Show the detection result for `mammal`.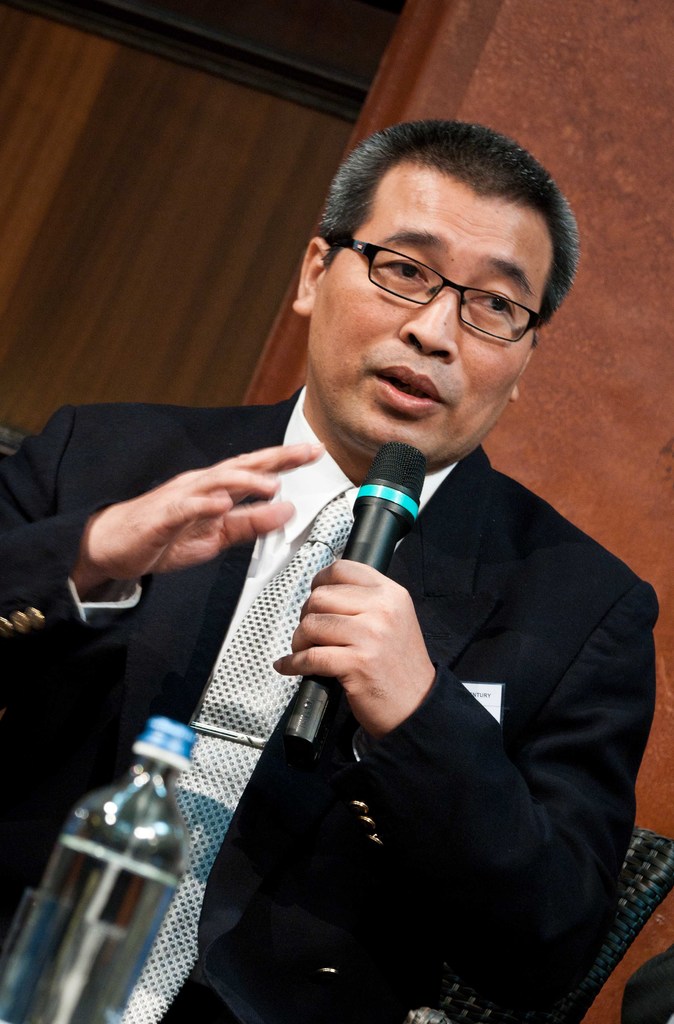
(1, 114, 659, 1023).
